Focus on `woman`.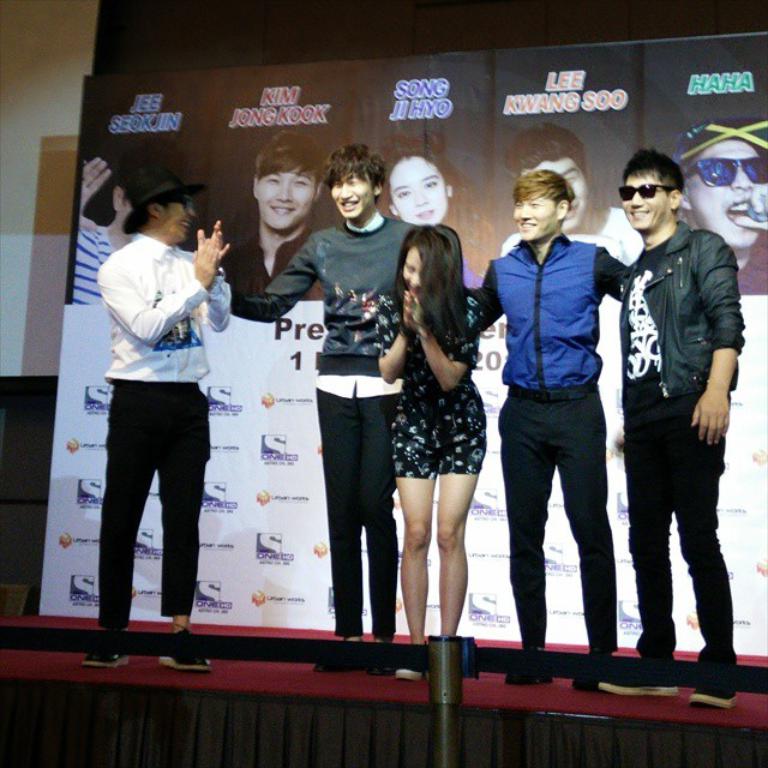
Focused at rect(368, 218, 490, 696).
